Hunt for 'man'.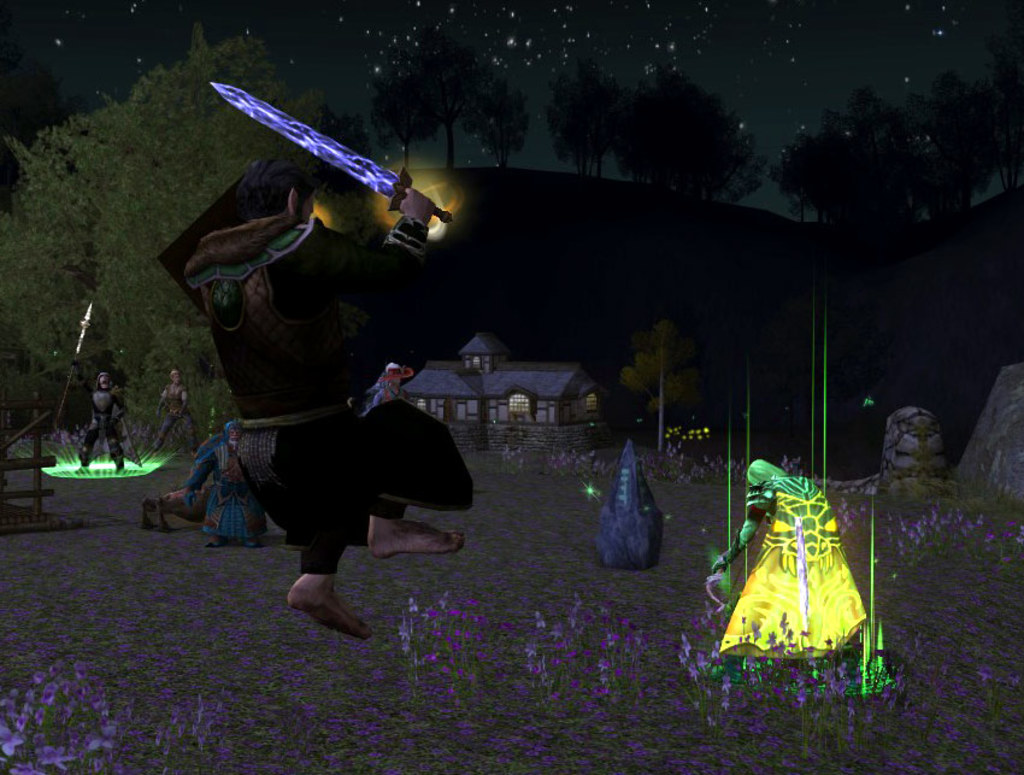
Hunted down at <region>184, 152, 477, 640</region>.
